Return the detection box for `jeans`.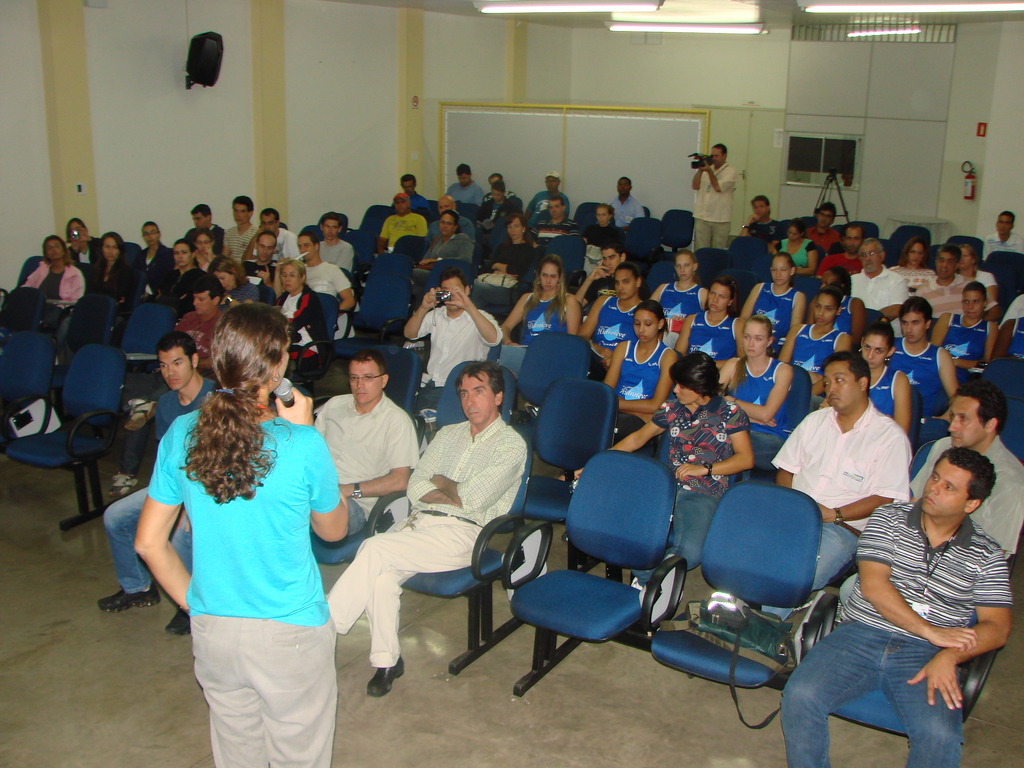
l=196, t=618, r=335, b=765.
